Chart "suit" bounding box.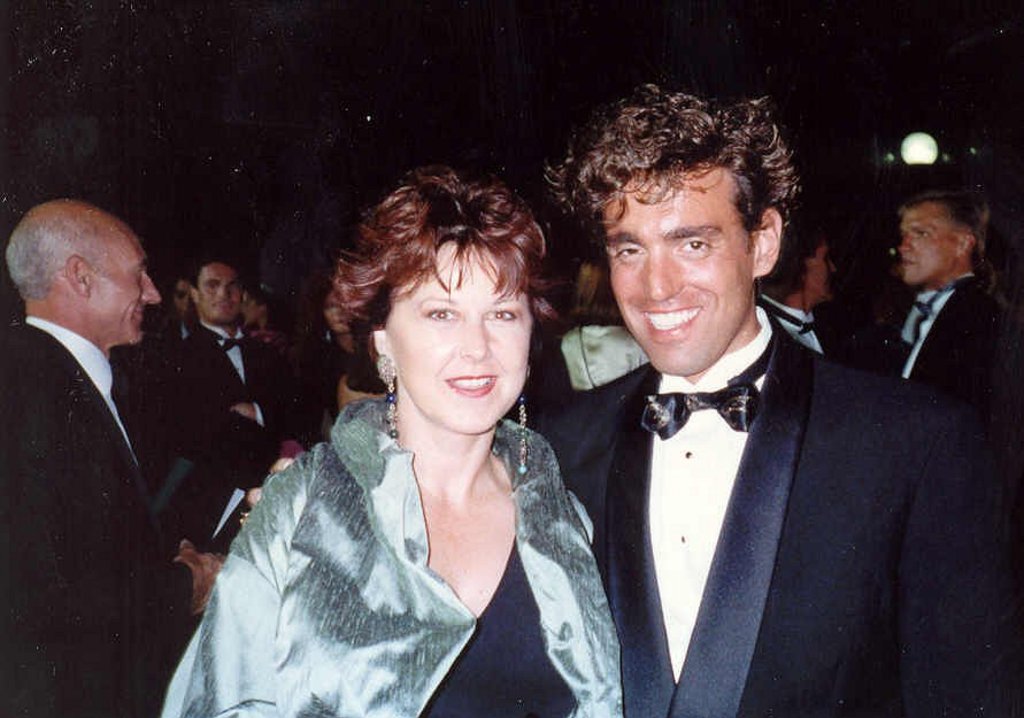
Charted: BBox(871, 278, 1023, 412).
